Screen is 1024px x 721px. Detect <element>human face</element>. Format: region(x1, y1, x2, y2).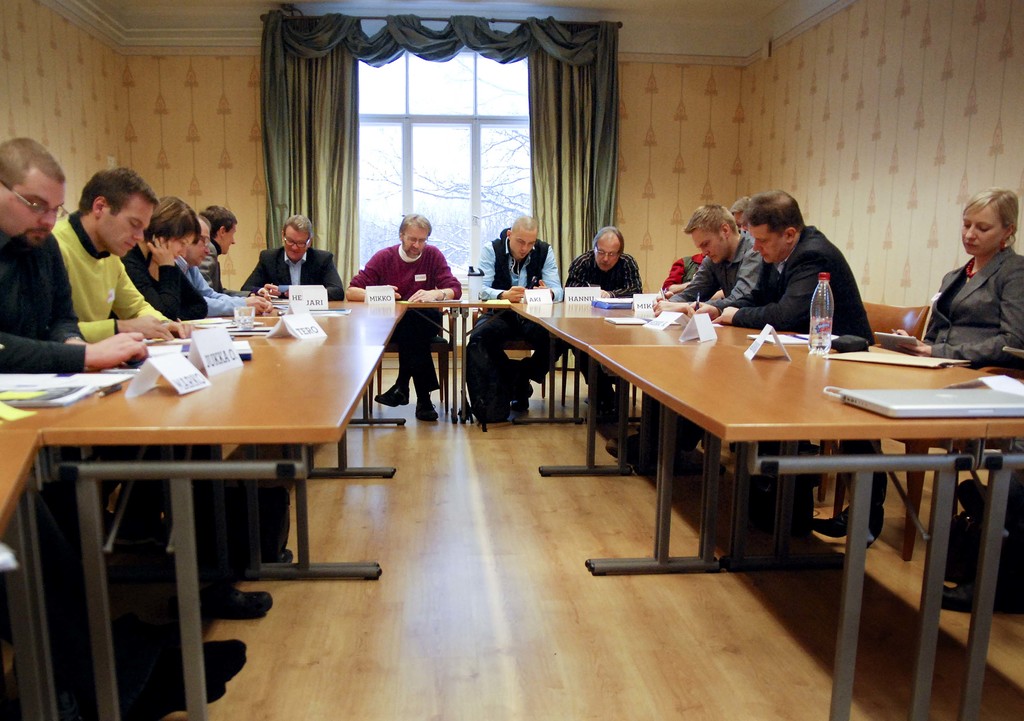
region(194, 227, 209, 264).
